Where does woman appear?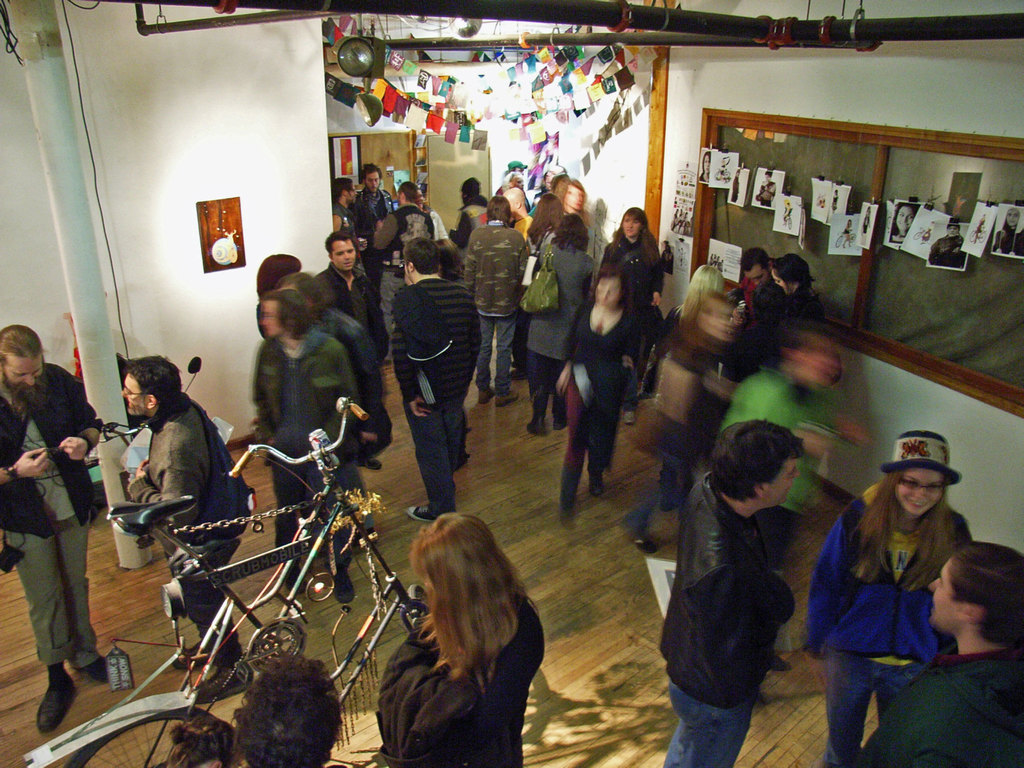
Appears at x1=352, y1=490, x2=558, y2=756.
